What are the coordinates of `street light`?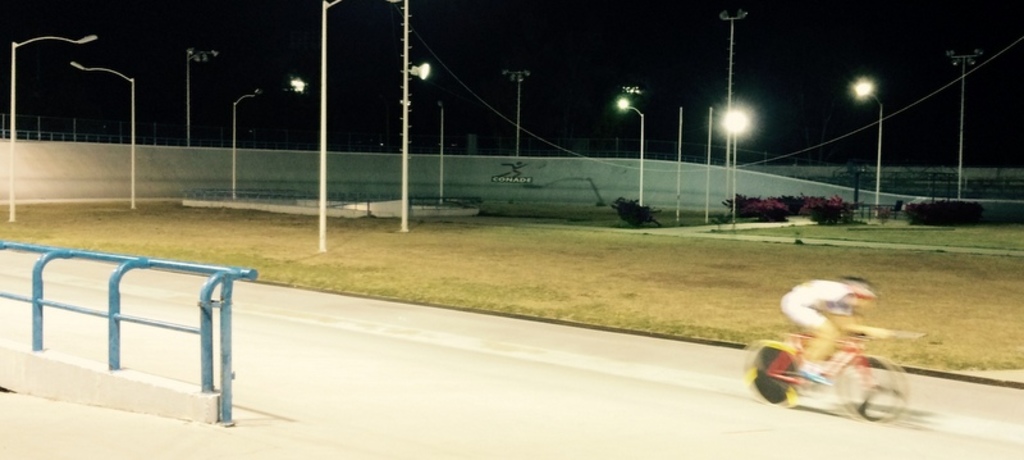
detection(854, 78, 884, 205).
